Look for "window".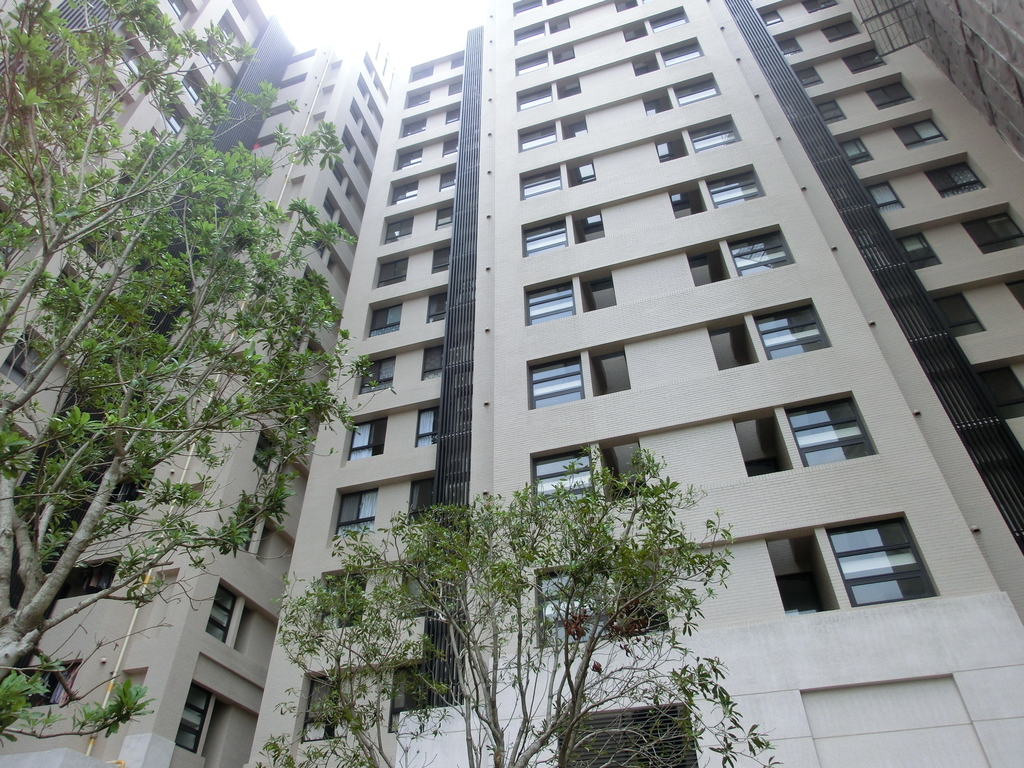
Found: (x1=528, y1=361, x2=586, y2=410).
